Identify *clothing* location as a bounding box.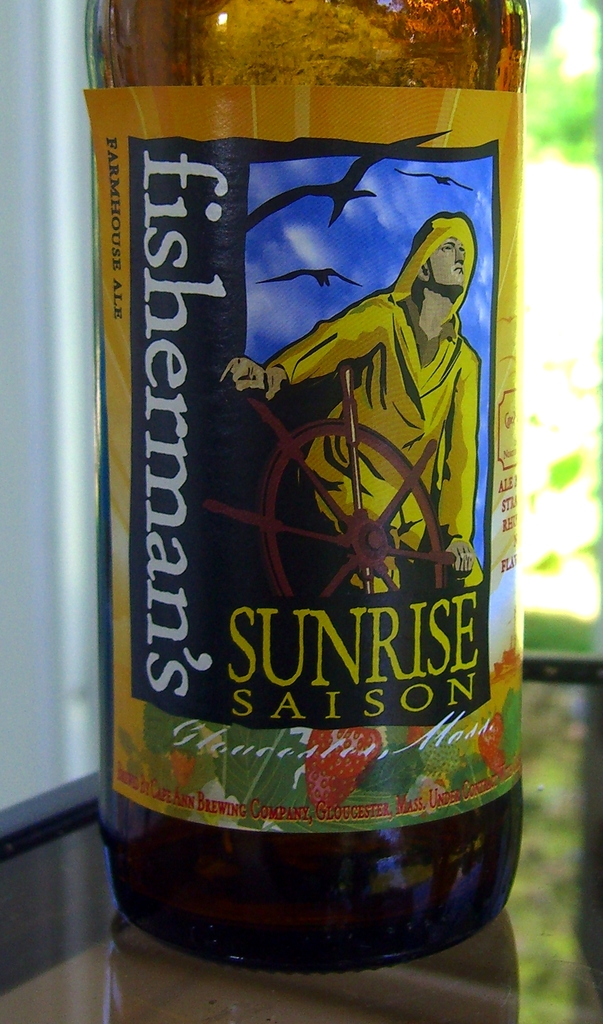
pyautogui.locateOnScreen(270, 217, 474, 582).
